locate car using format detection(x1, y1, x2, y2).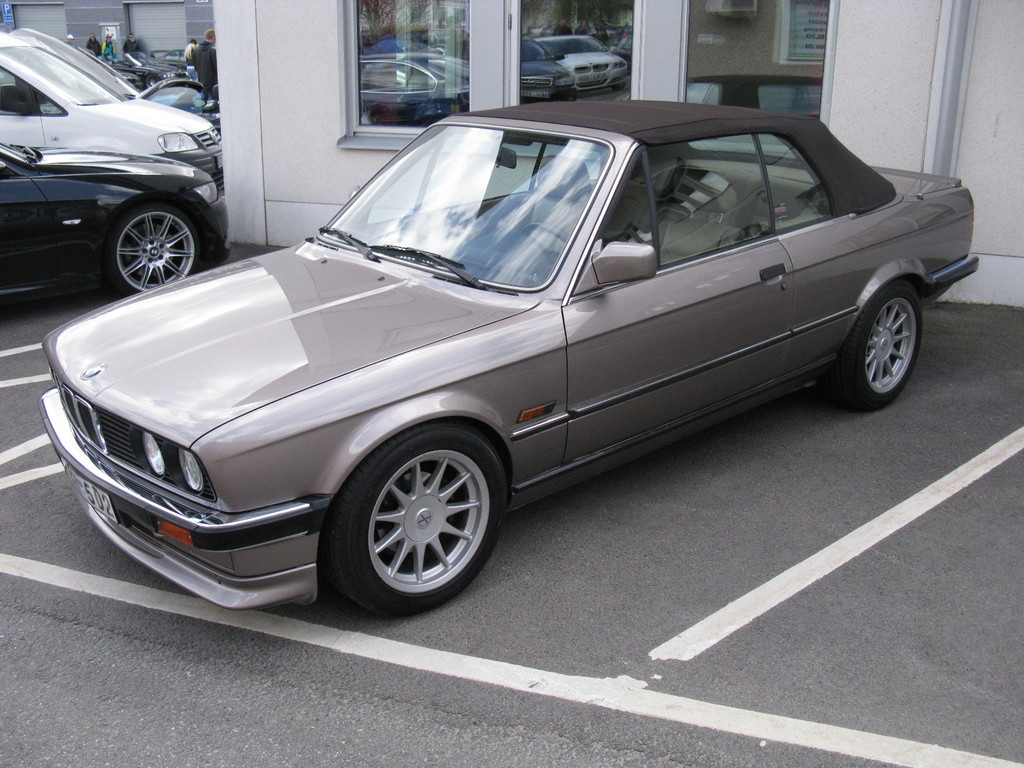
detection(521, 31, 566, 100).
